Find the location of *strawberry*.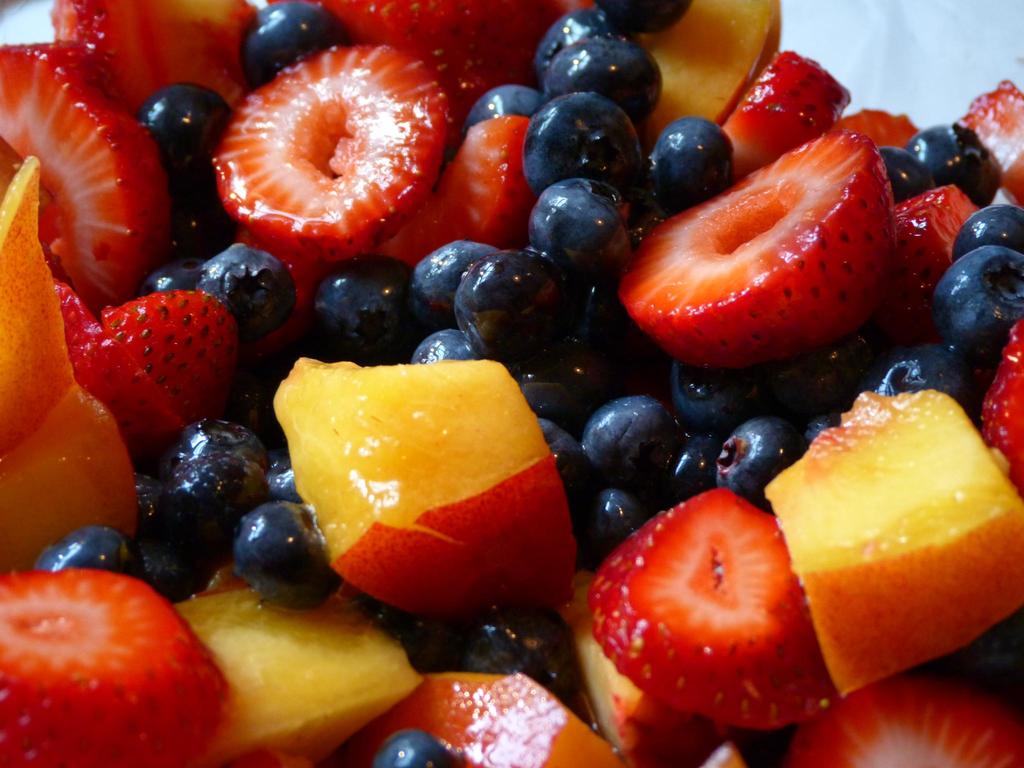
Location: x1=42, y1=0, x2=256, y2=118.
